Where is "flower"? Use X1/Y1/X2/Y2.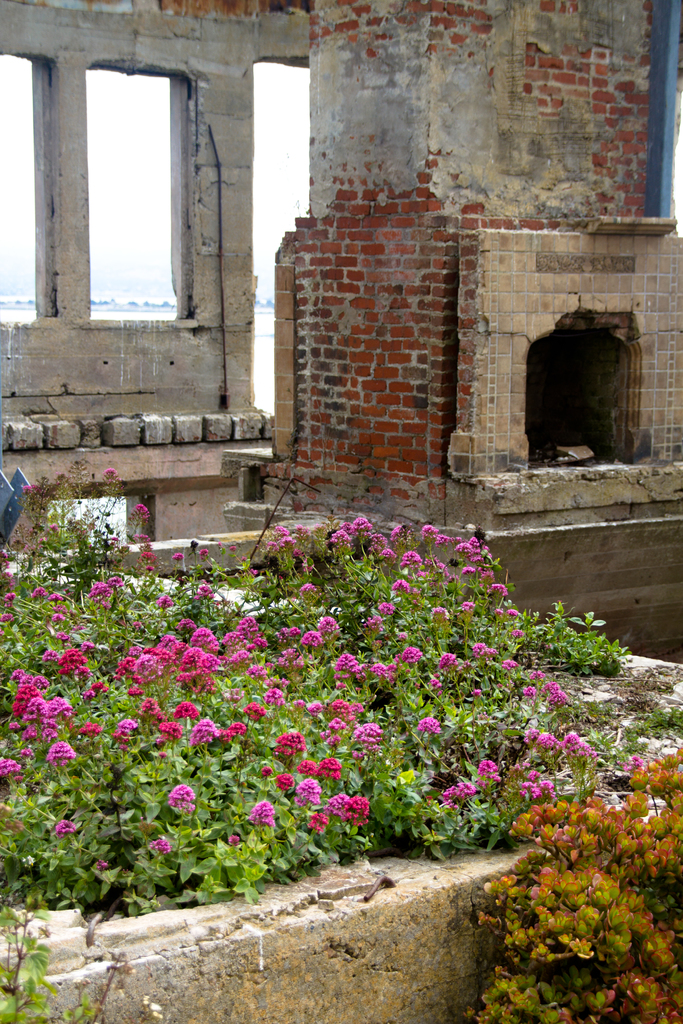
0/757/21/781.
